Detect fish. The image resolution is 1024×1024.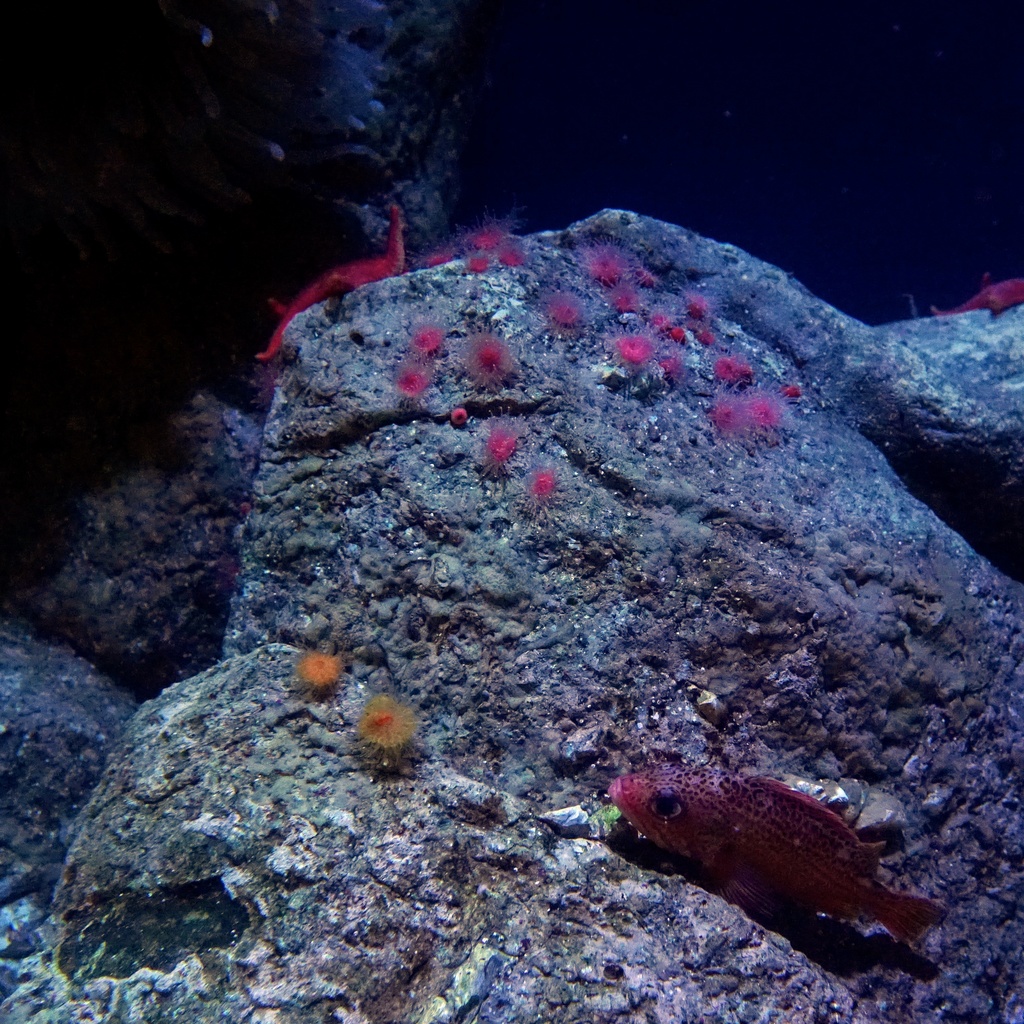
left=251, top=204, right=404, bottom=363.
